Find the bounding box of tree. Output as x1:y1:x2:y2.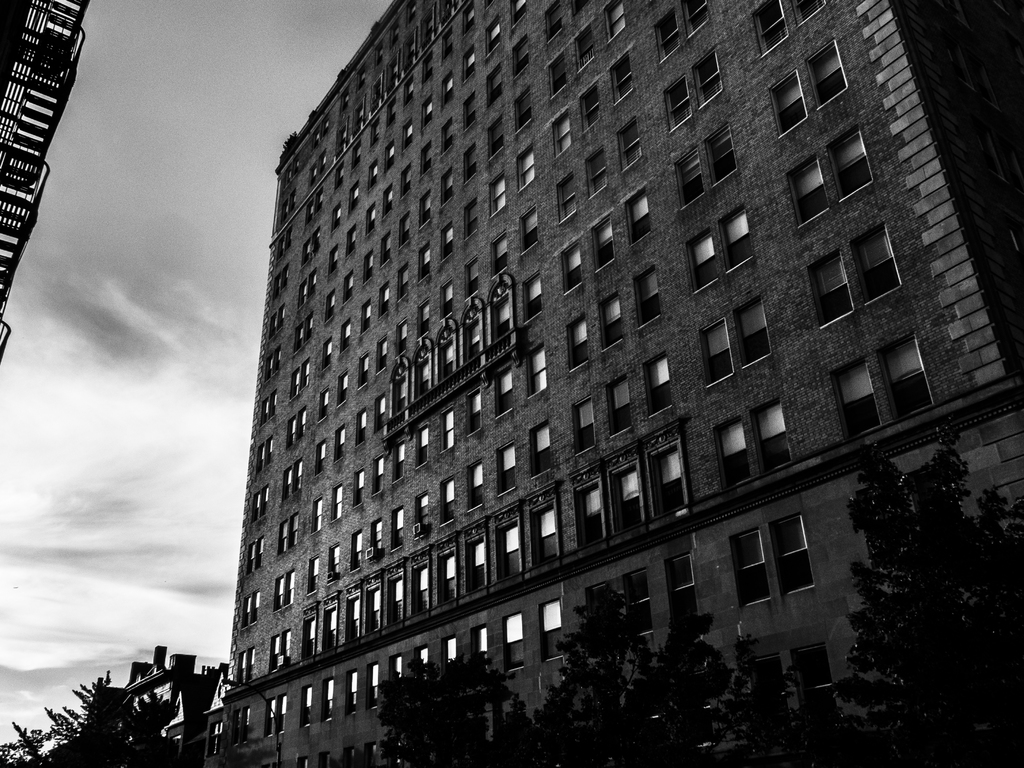
376:650:514:767.
